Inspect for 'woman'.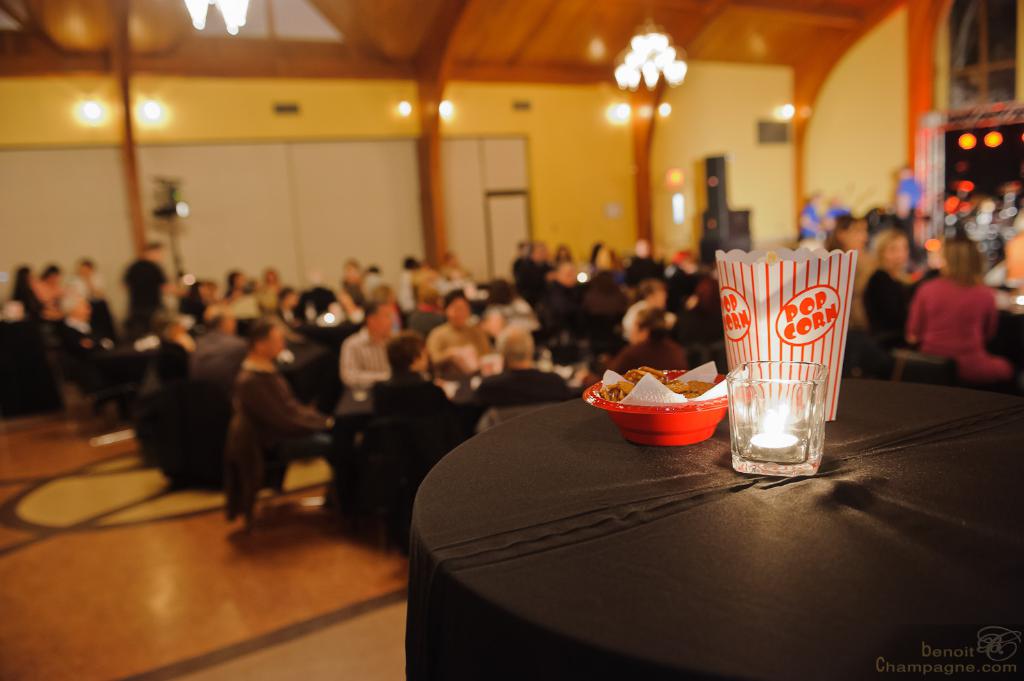
Inspection: bbox=(235, 315, 343, 473).
